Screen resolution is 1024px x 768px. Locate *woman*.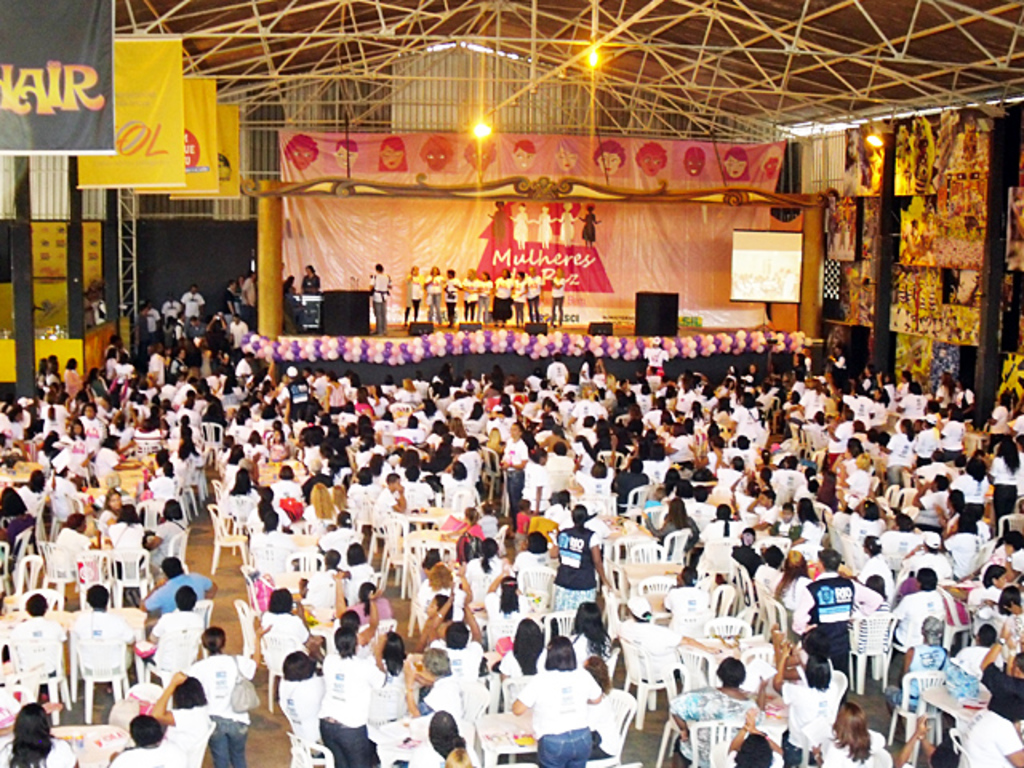
<region>152, 669, 208, 766</region>.
